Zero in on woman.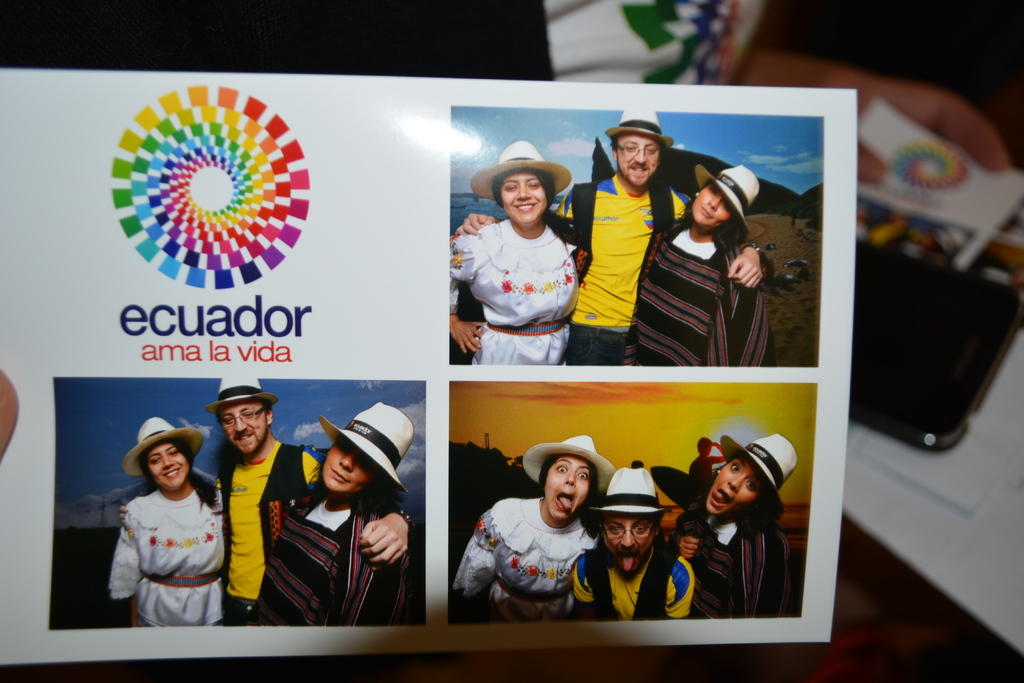
Zeroed in: l=251, t=398, r=415, b=629.
